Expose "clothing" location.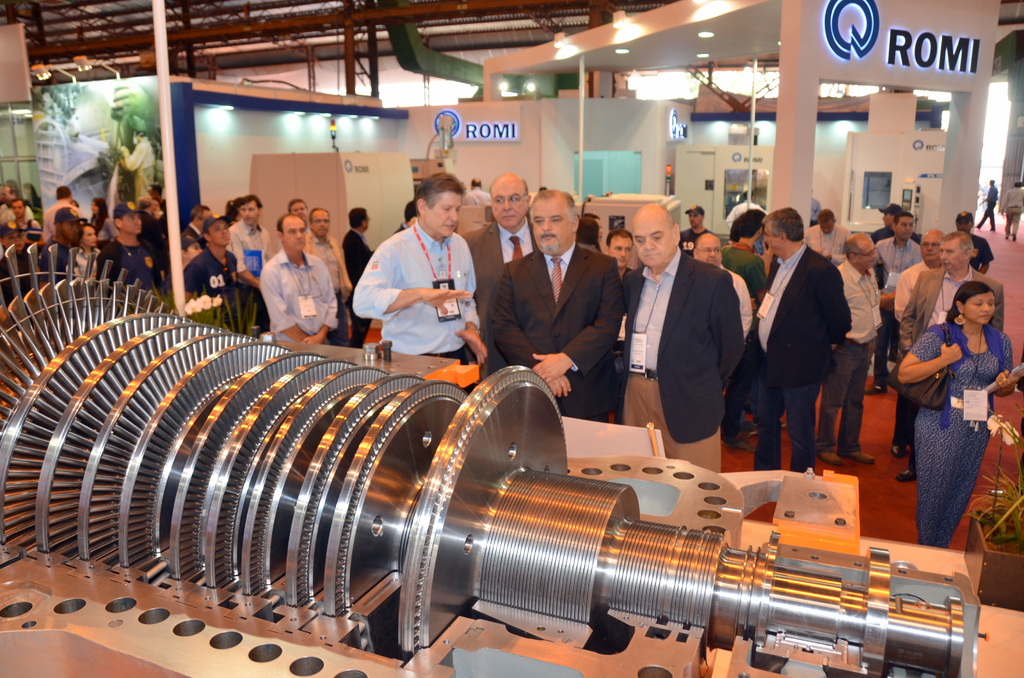
Exposed at 351:194:479:381.
